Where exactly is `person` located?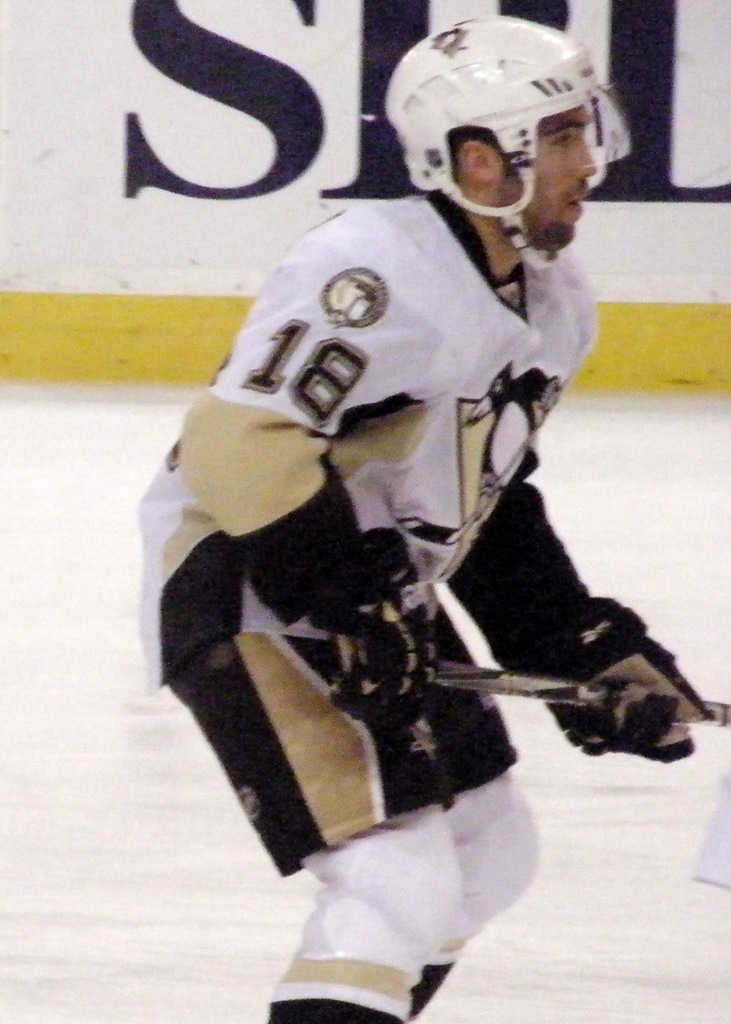
Its bounding box is box=[137, 67, 651, 956].
